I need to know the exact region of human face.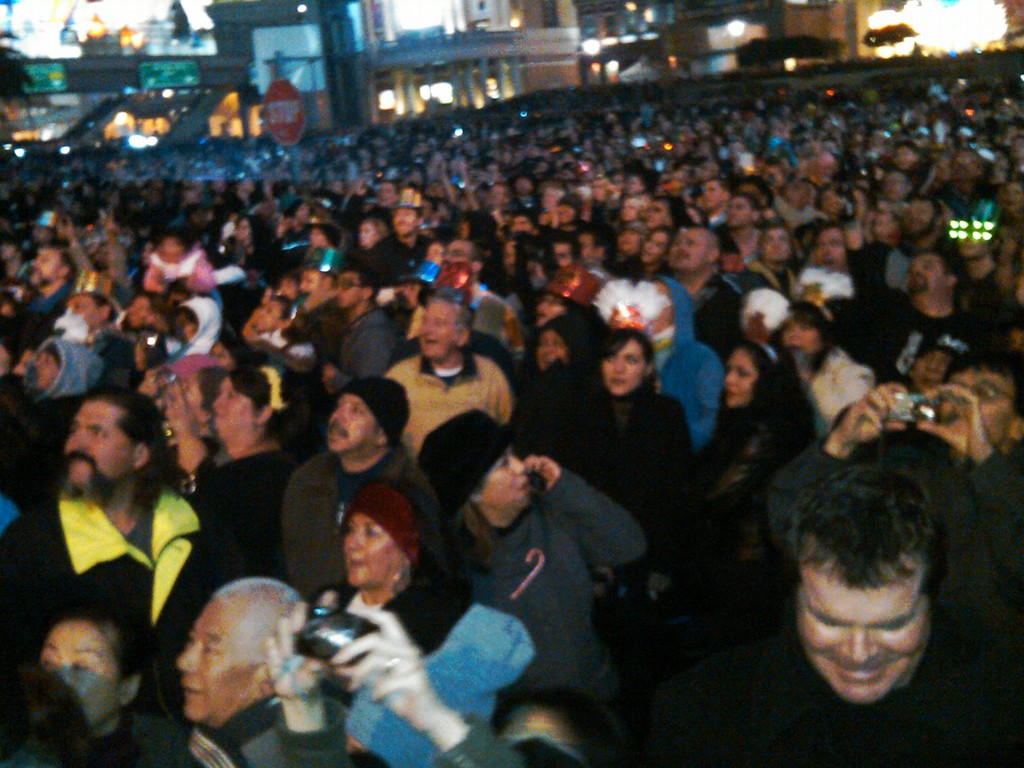
Region: 179:601:269:720.
